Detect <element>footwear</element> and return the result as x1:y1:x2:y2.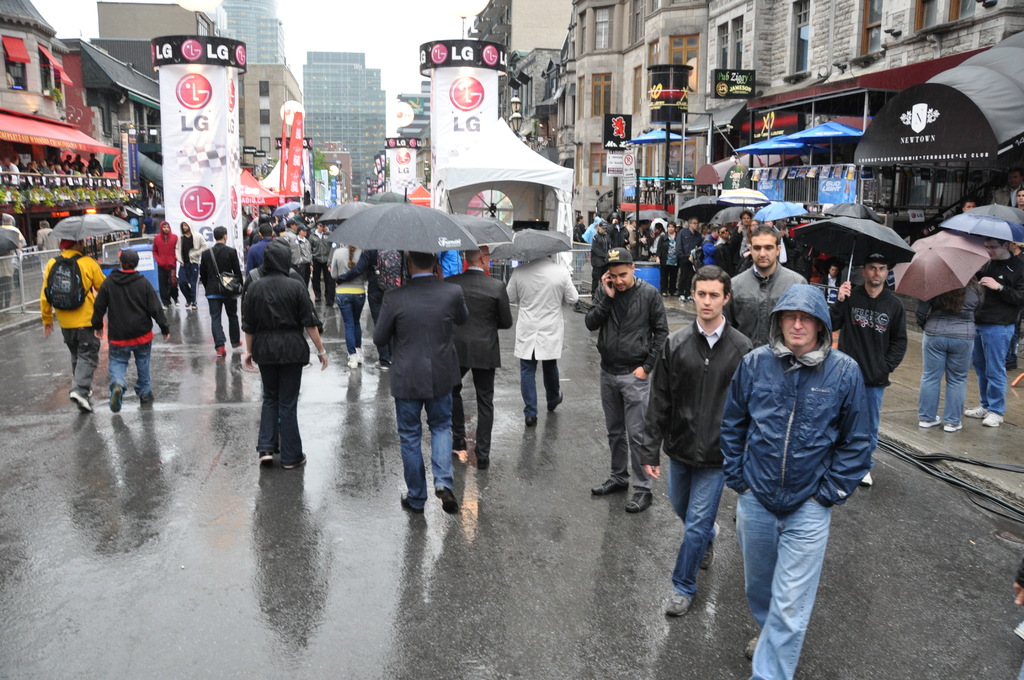
345:352:356:366.
